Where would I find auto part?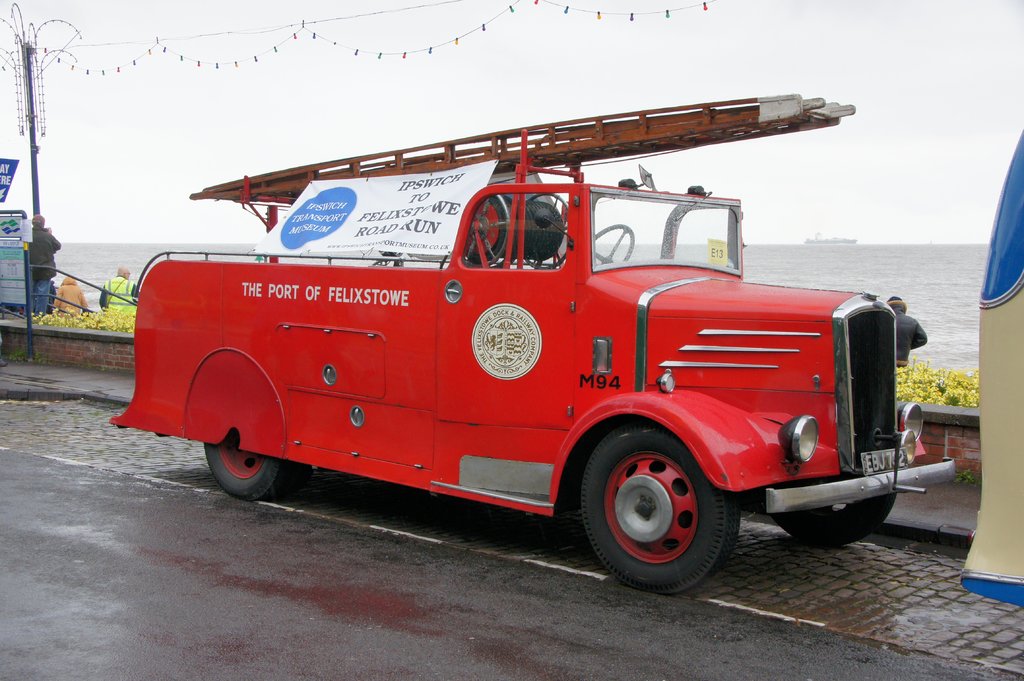
At bbox(583, 417, 741, 594).
